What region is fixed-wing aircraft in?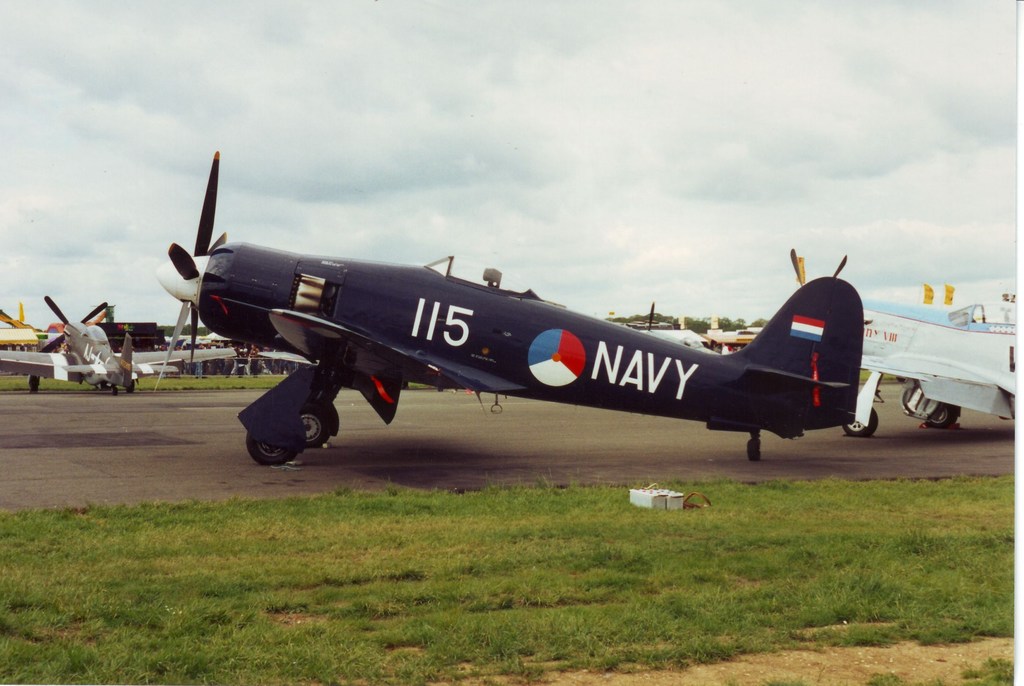
<bbox>152, 154, 865, 474</bbox>.
